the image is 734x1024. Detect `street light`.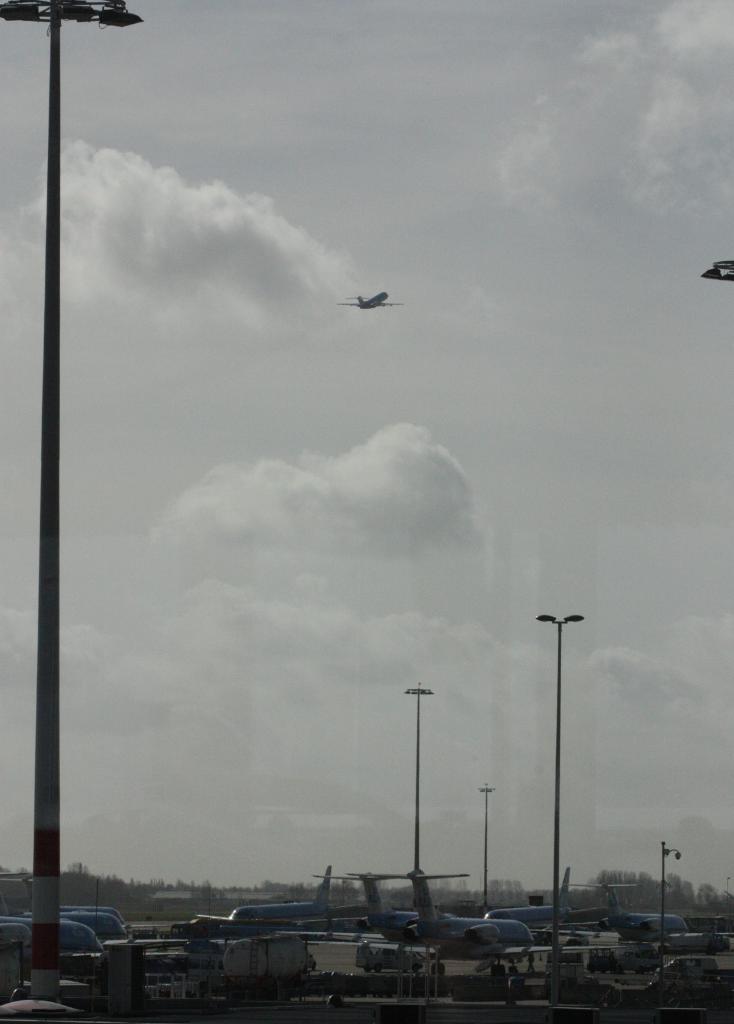
Detection: 536,605,588,1002.
